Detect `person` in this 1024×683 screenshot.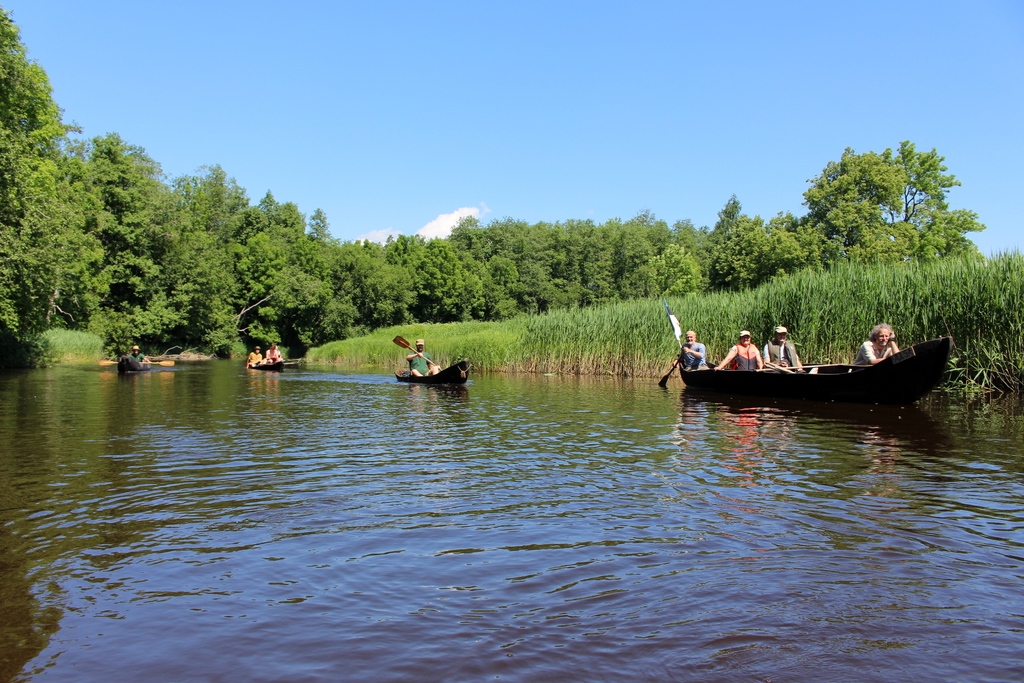
Detection: (762, 330, 801, 371).
